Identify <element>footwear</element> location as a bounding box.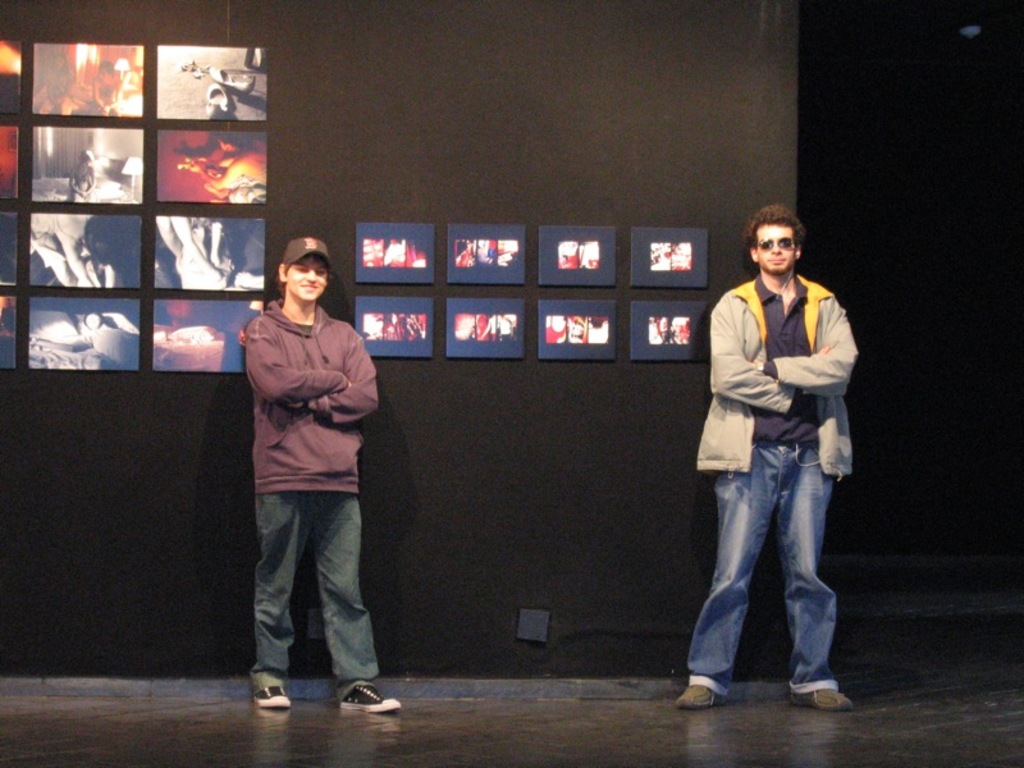
785 681 847 710.
